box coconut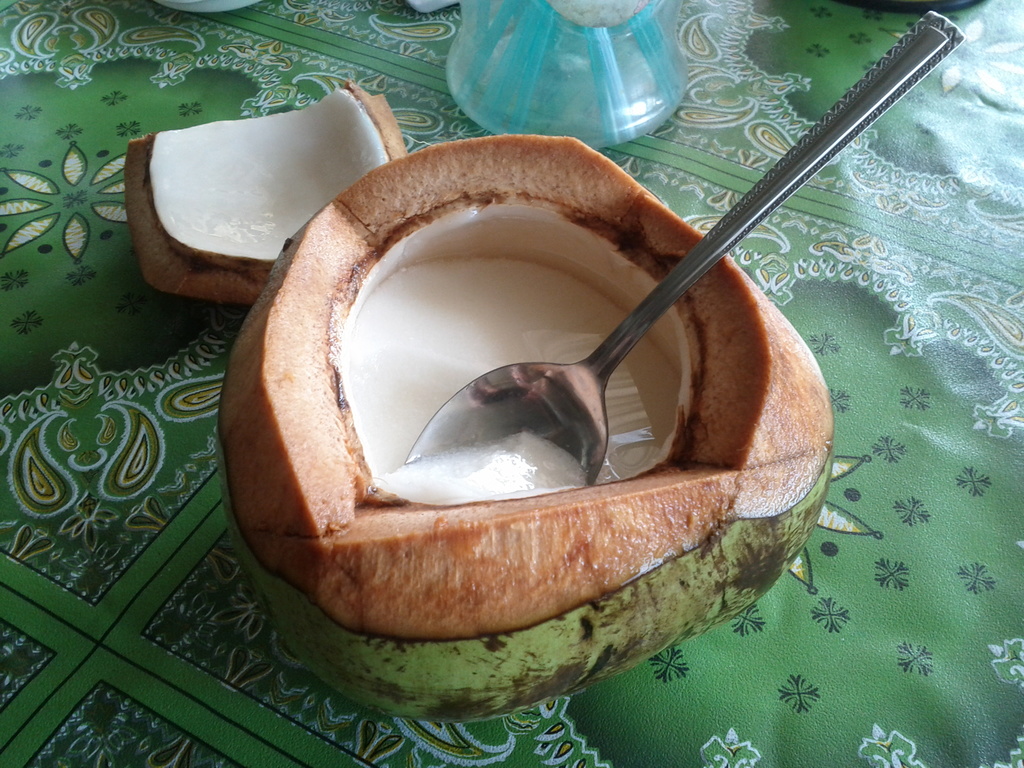
<bbox>124, 74, 839, 725</bbox>
